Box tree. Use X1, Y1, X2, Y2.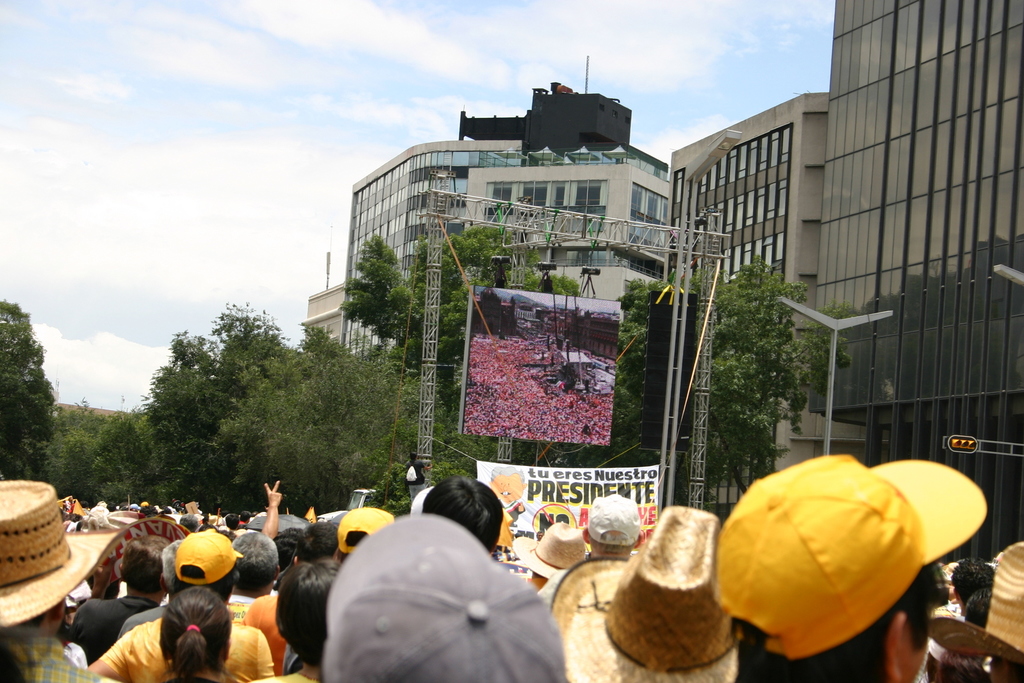
104, 296, 365, 493.
